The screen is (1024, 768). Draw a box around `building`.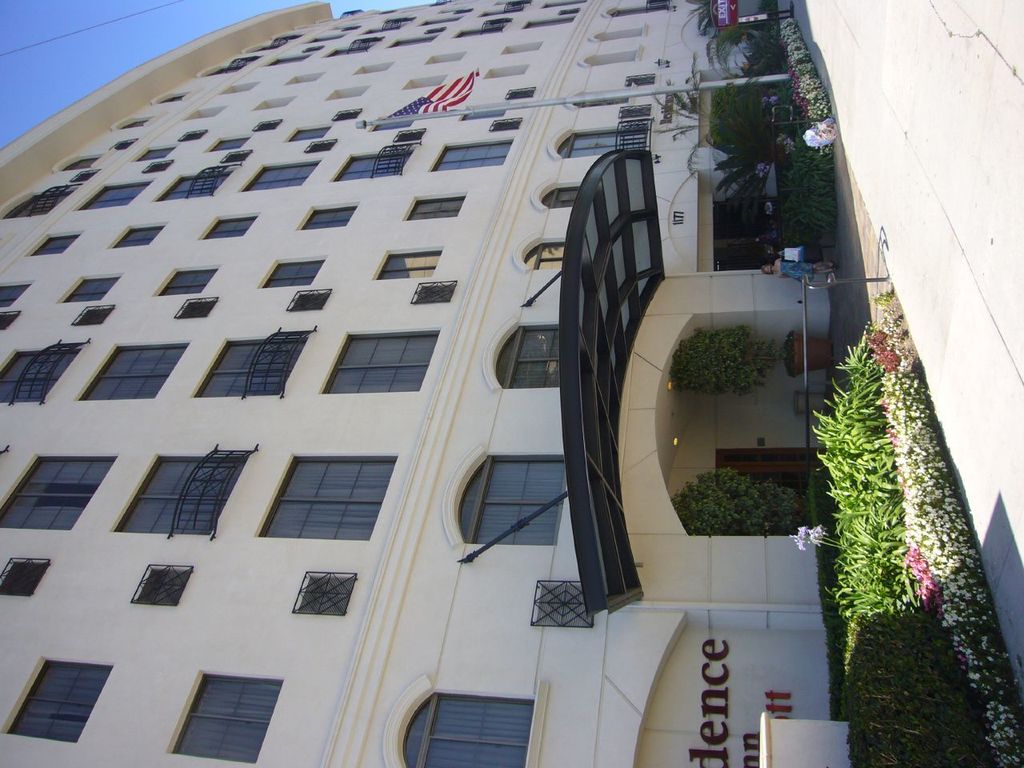
box(1, 0, 829, 767).
